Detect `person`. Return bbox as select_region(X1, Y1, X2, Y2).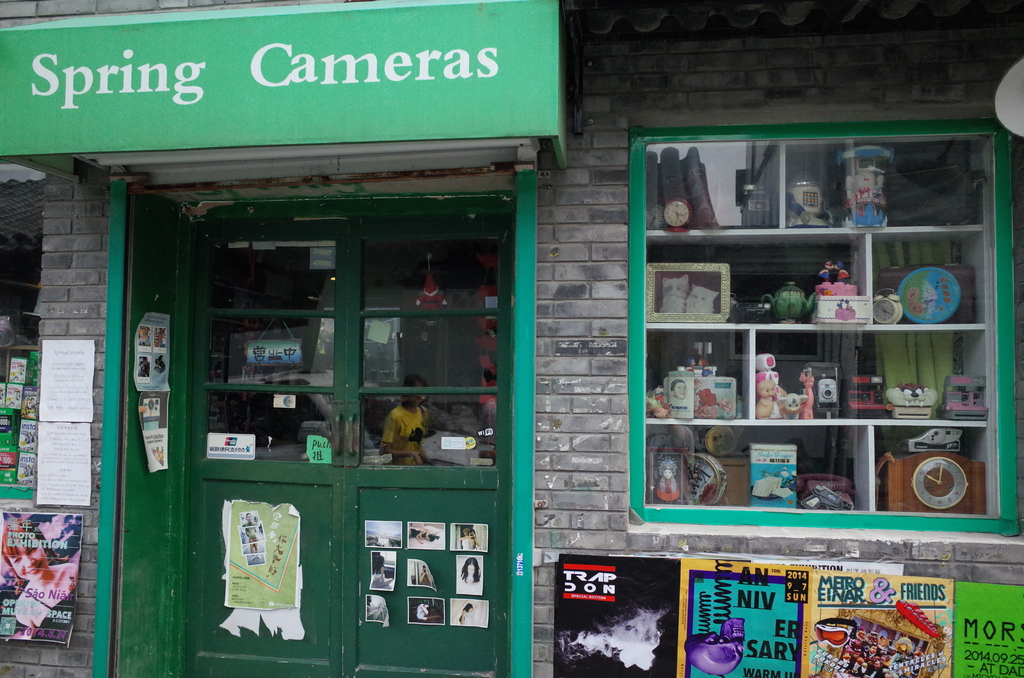
select_region(248, 512, 260, 560).
